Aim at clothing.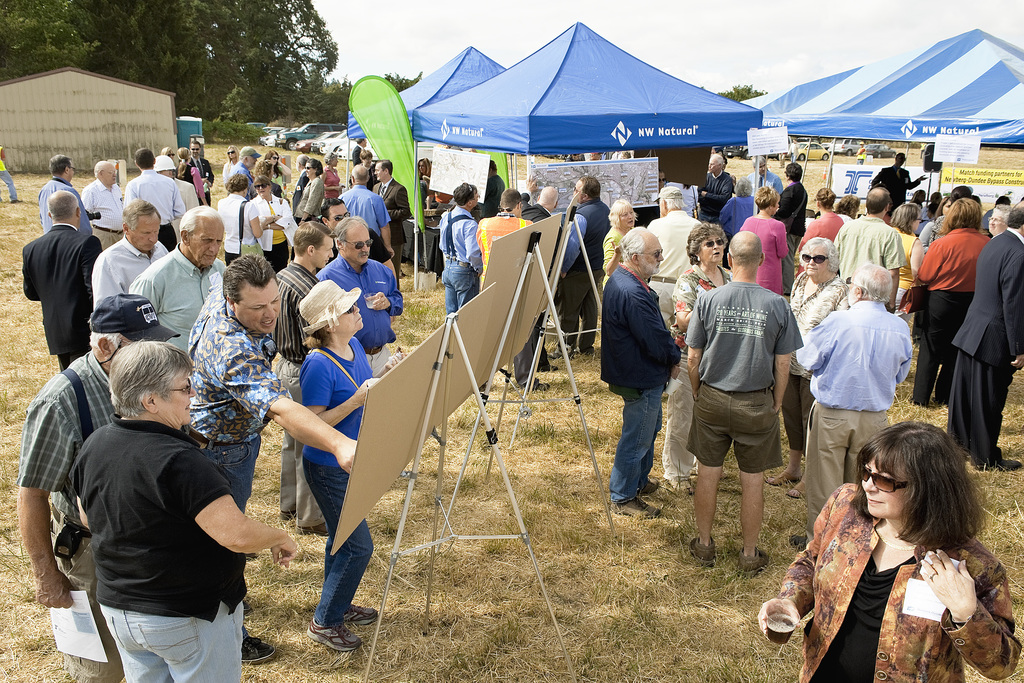
Aimed at {"left": 408, "top": 179, "right": 436, "bottom": 259}.
